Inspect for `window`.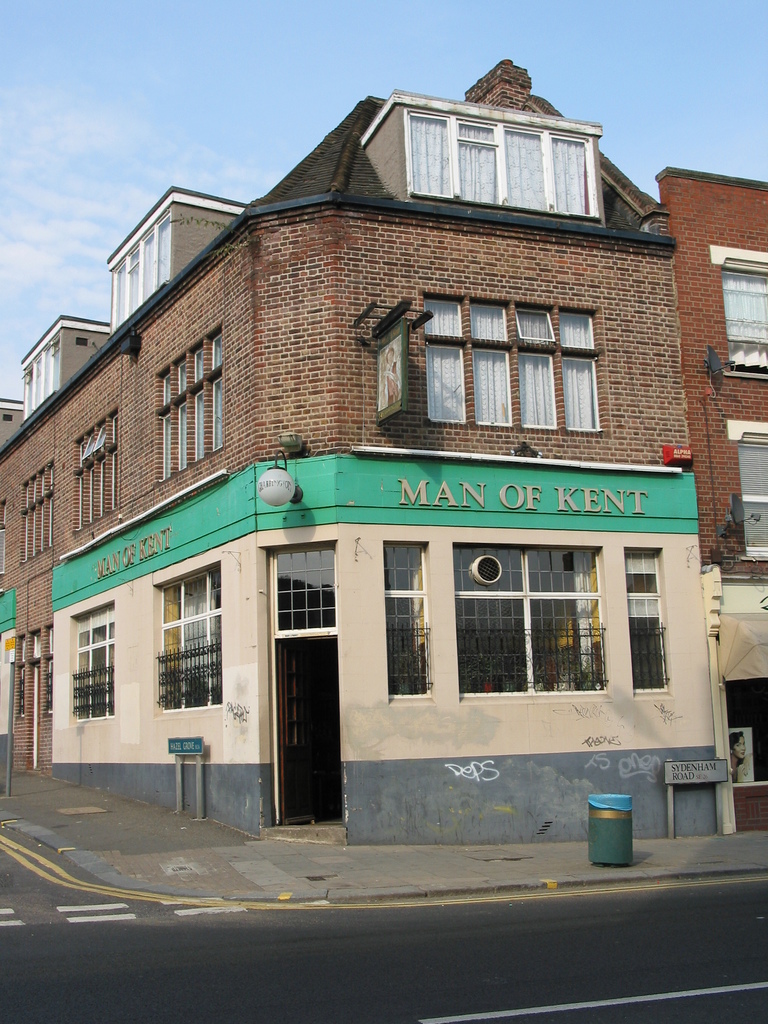
Inspection: Rect(67, 604, 114, 724).
